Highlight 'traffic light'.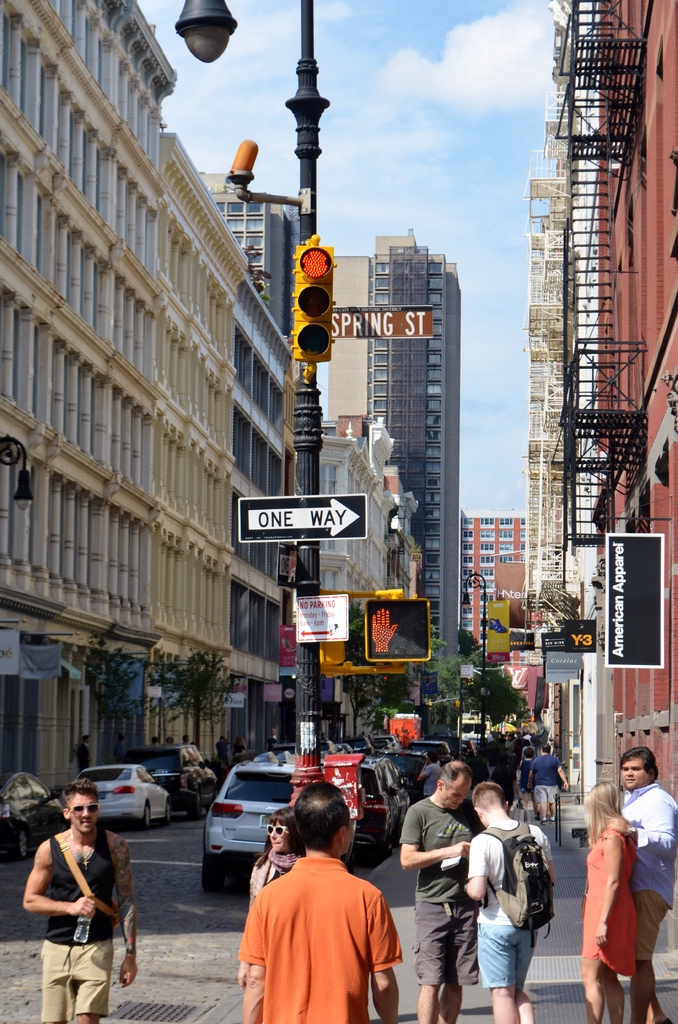
Highlighted region: {"x1": 366, "y1": 600, "x2": 432, "y2": 662}.
